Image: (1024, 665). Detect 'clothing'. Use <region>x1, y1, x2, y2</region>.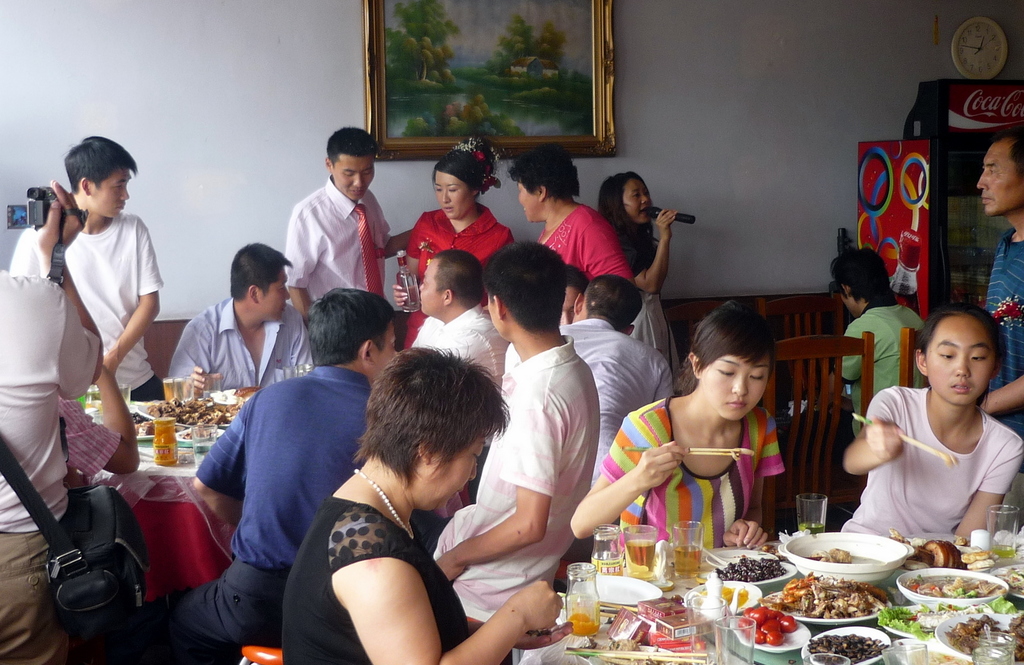
<region>976, 225, 1023, 531</region>.
